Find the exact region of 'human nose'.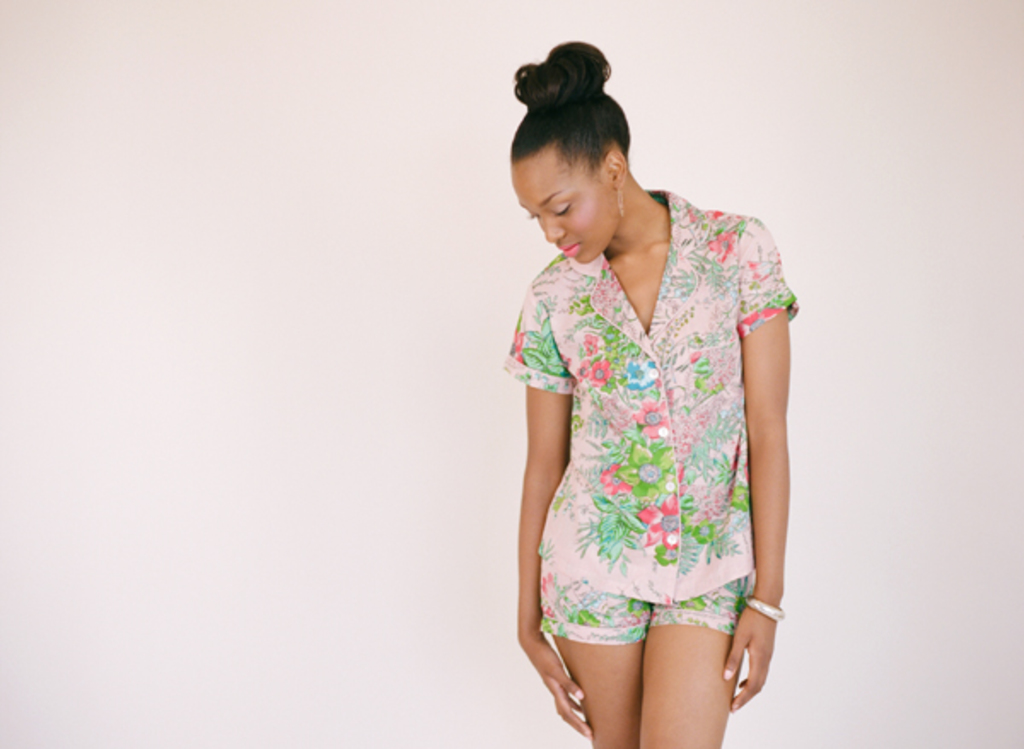
Exact region: 541,213,563,239.
